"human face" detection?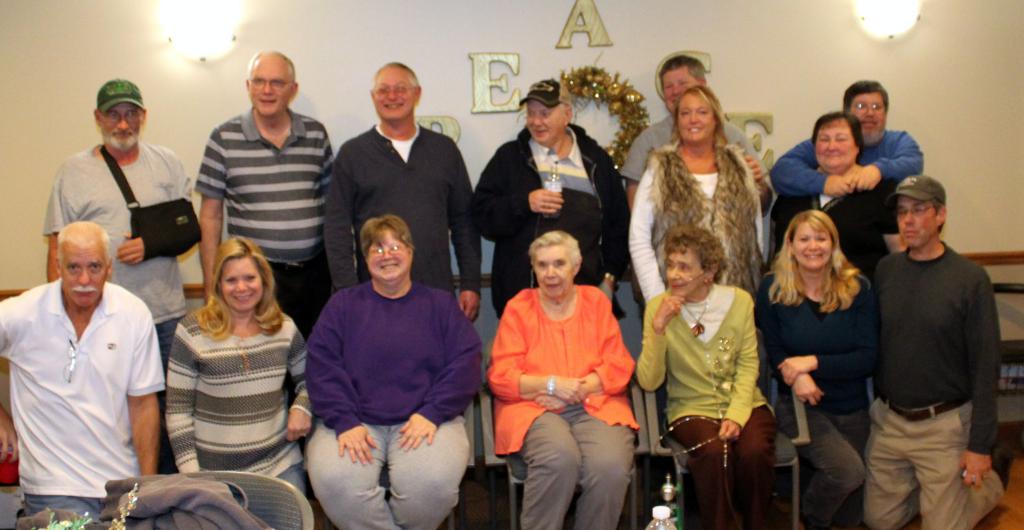
[x1=662, y1=66, x2=696, y2=112]
